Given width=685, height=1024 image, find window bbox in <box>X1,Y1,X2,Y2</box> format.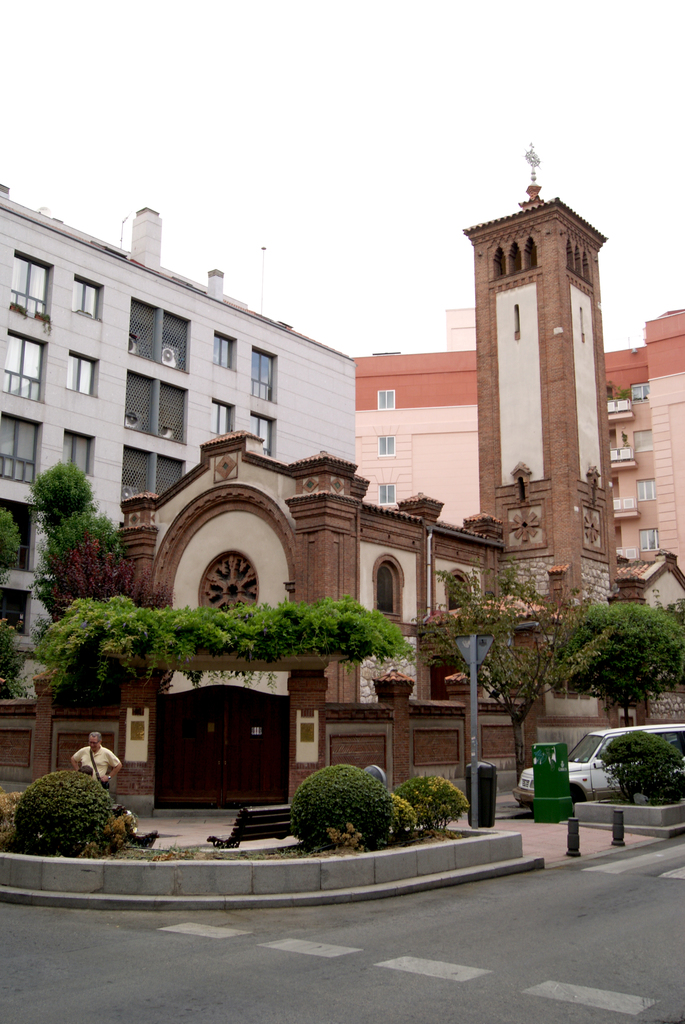
<box>251,413,275,455</box>.
